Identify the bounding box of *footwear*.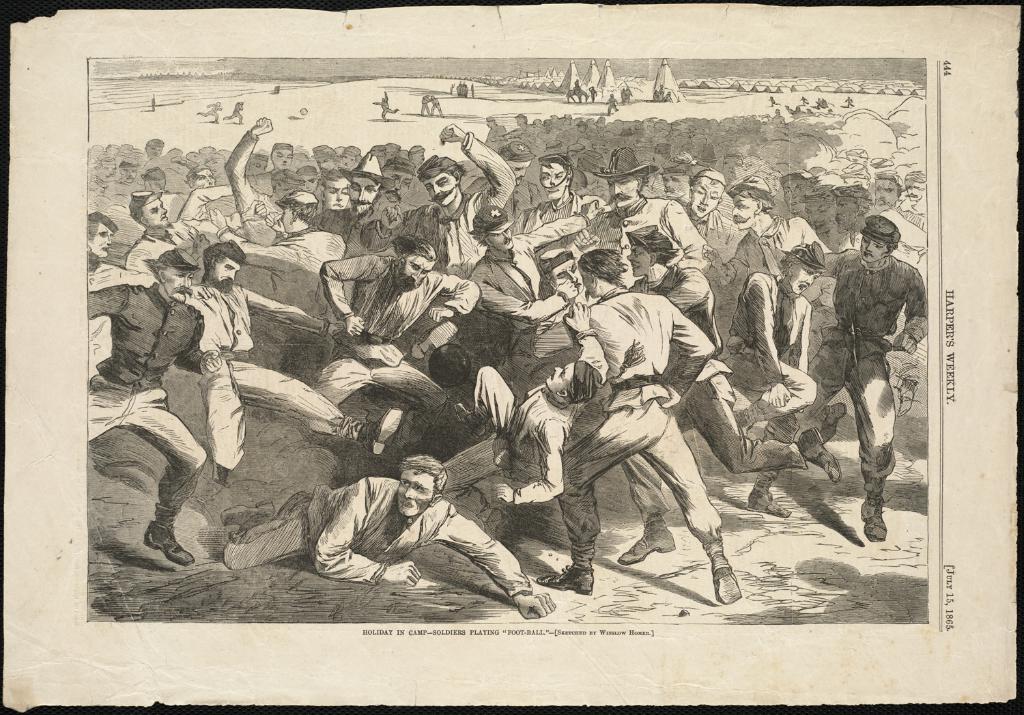
{"left": 141, "top": 522, "right": 195, "bottom": 567}.
